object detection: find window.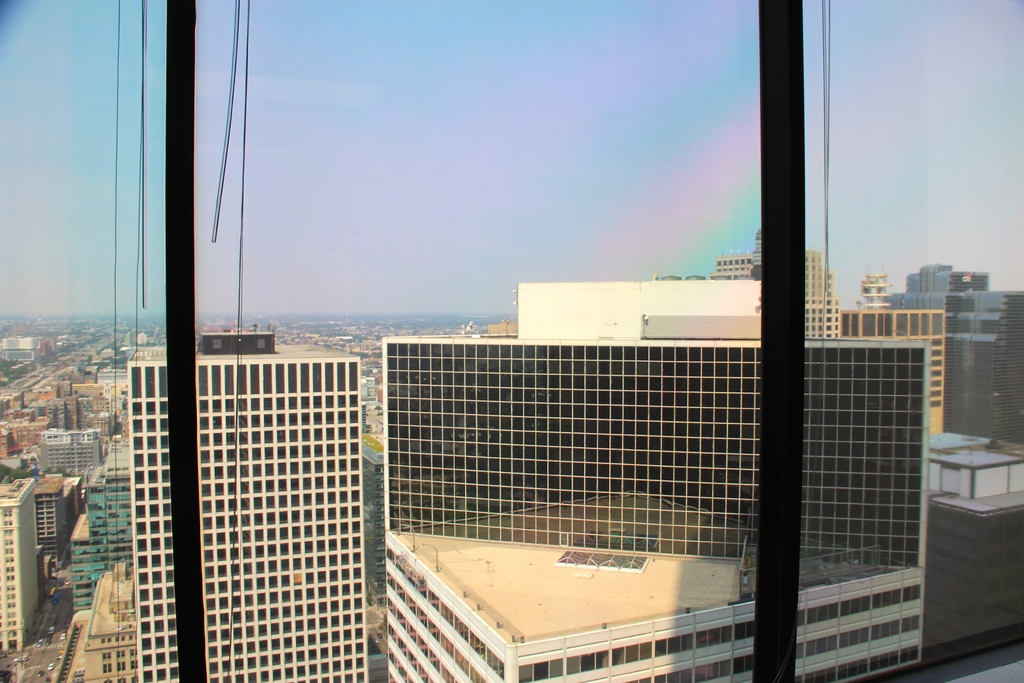
147/421/157/436.
